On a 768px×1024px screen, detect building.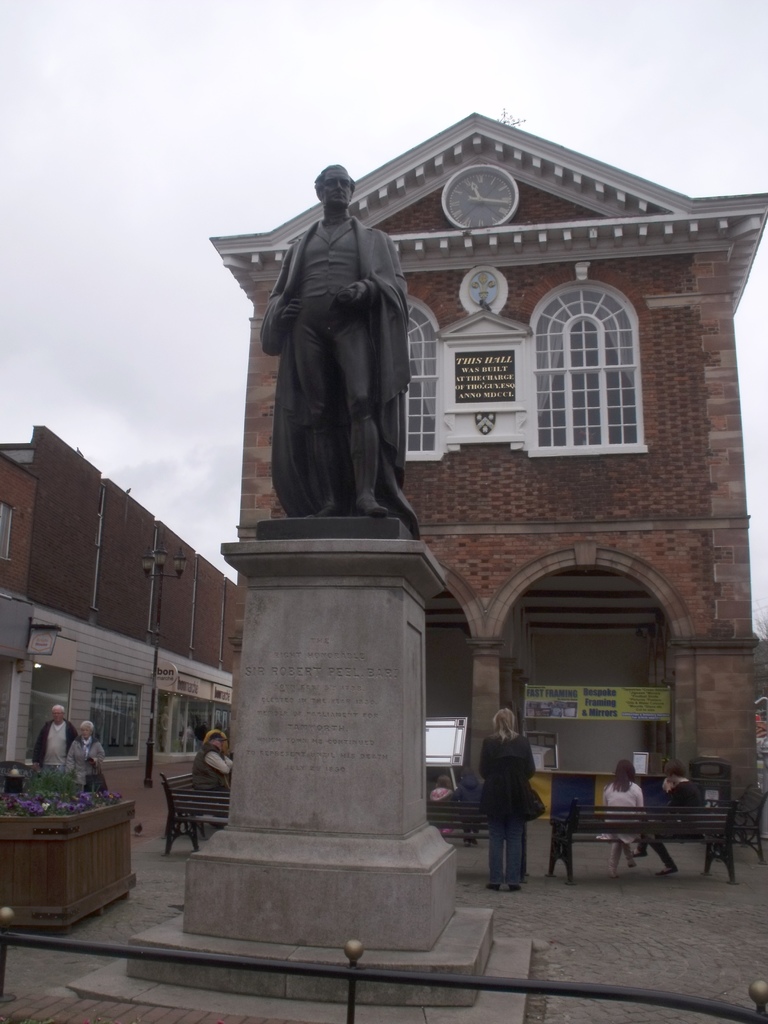
[x1=0, y1=426, x2=255, y2=788].
